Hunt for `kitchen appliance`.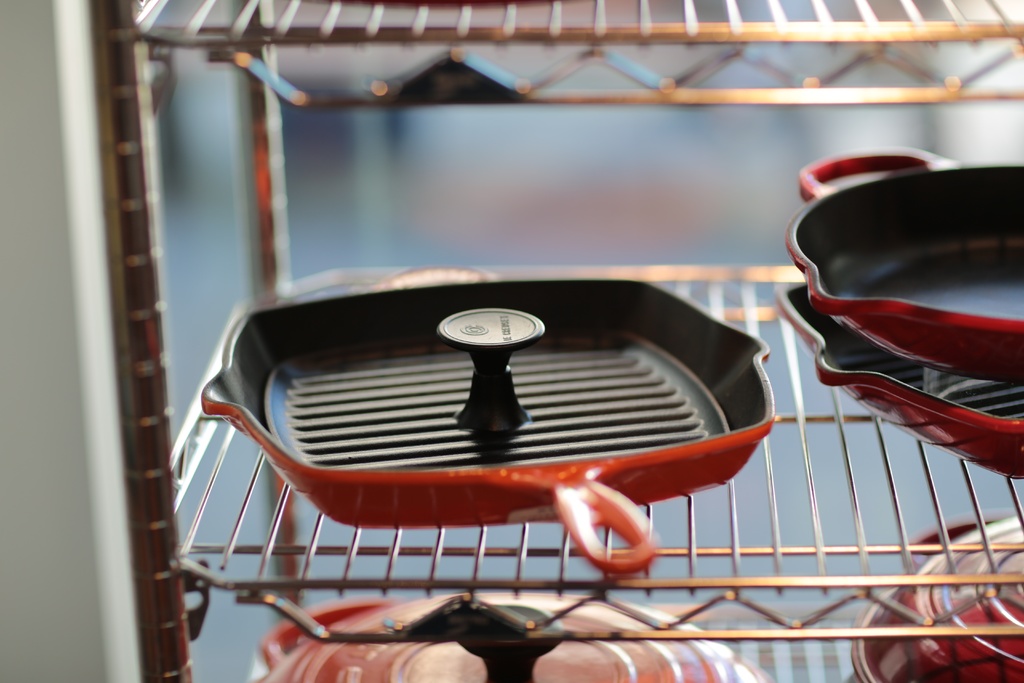
Hunted down at (left=858, top=508, right=1023, bottom=682).
